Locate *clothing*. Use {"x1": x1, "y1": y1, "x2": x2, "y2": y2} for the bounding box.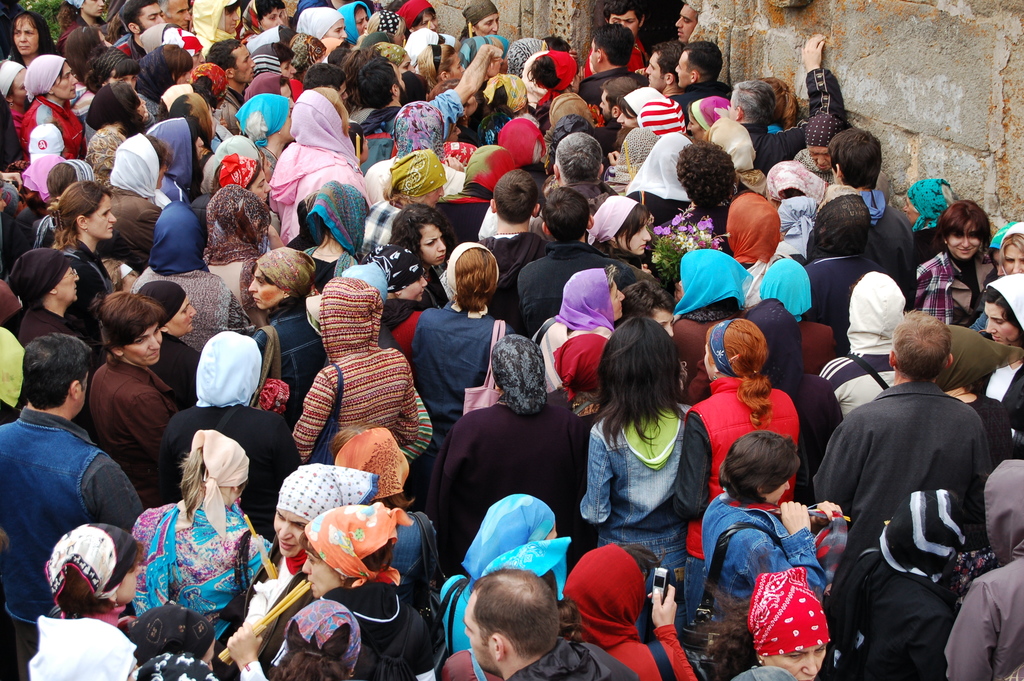
{"x1": 720, "y1": 486, "x2": 852, "y2": 668}.
